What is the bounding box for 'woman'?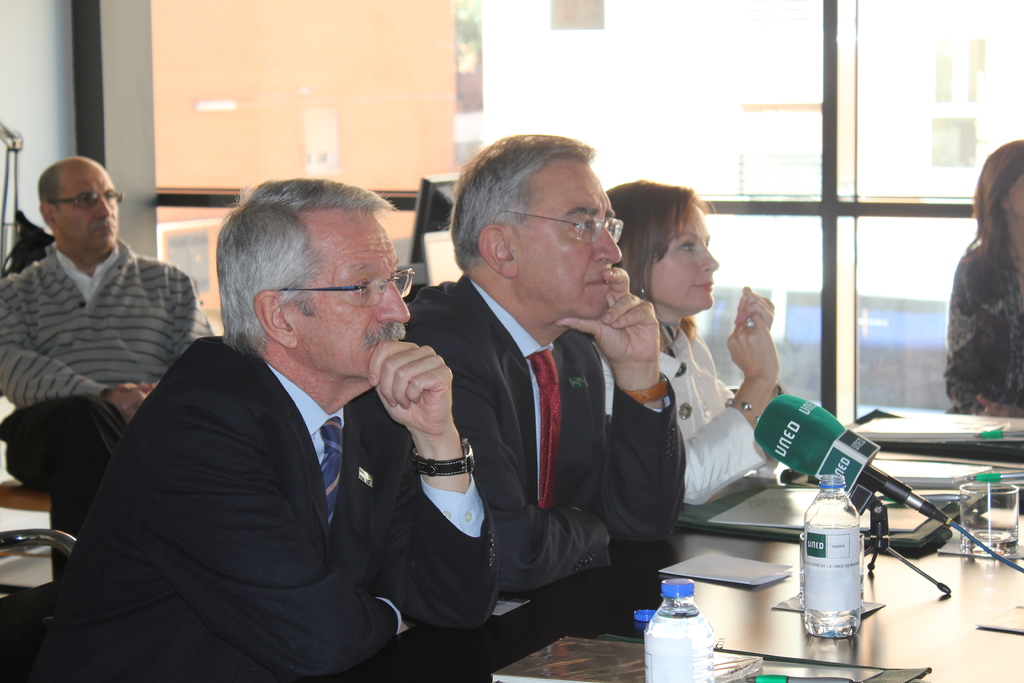
Rect(604, 179, 780, 507).
